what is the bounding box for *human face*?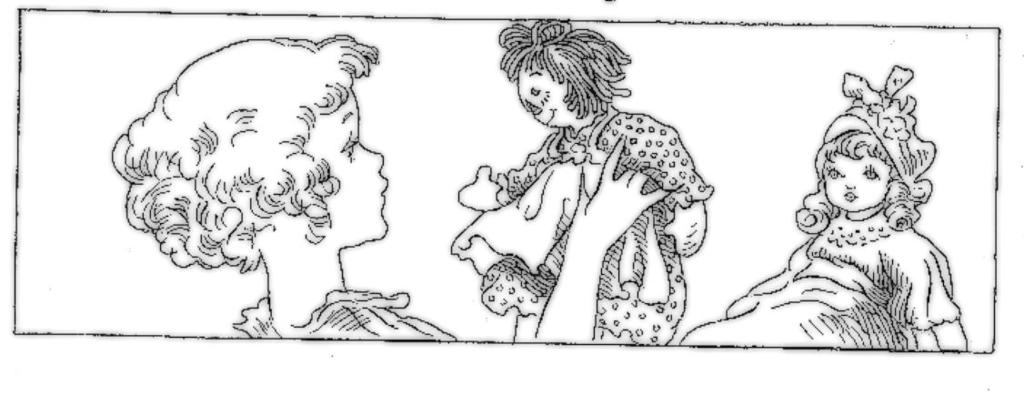
l=518, t=67, r=574, b=127.
